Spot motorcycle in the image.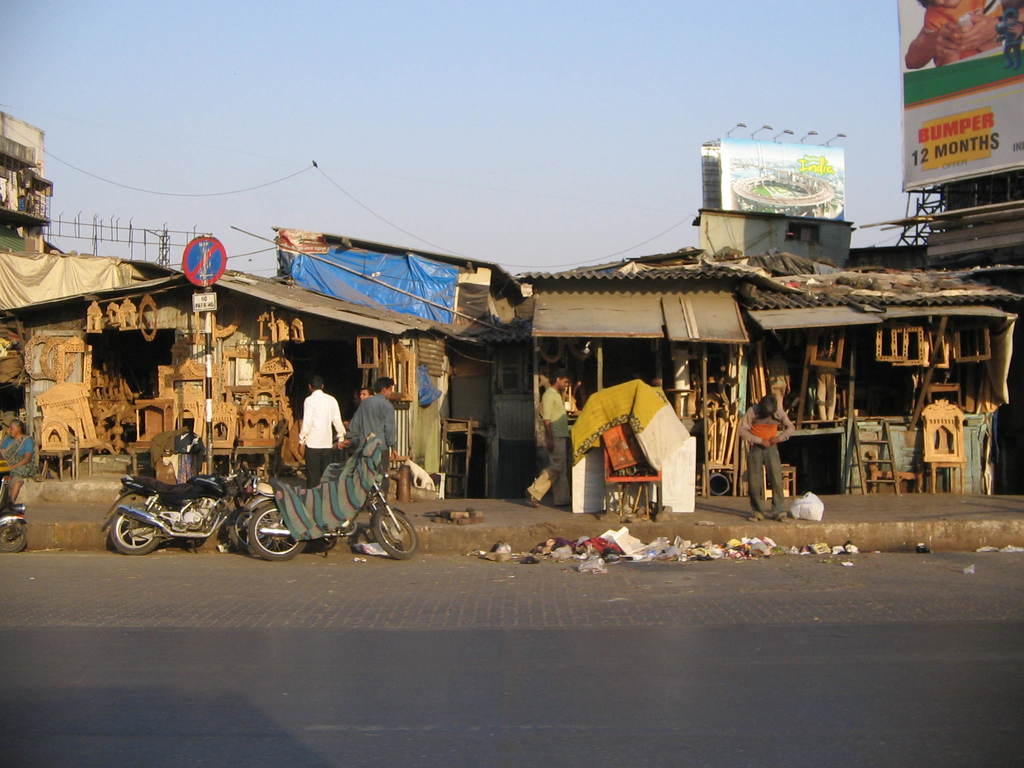
motorcycle found at <bbox>104, 466, 233, 551</bbox>.
